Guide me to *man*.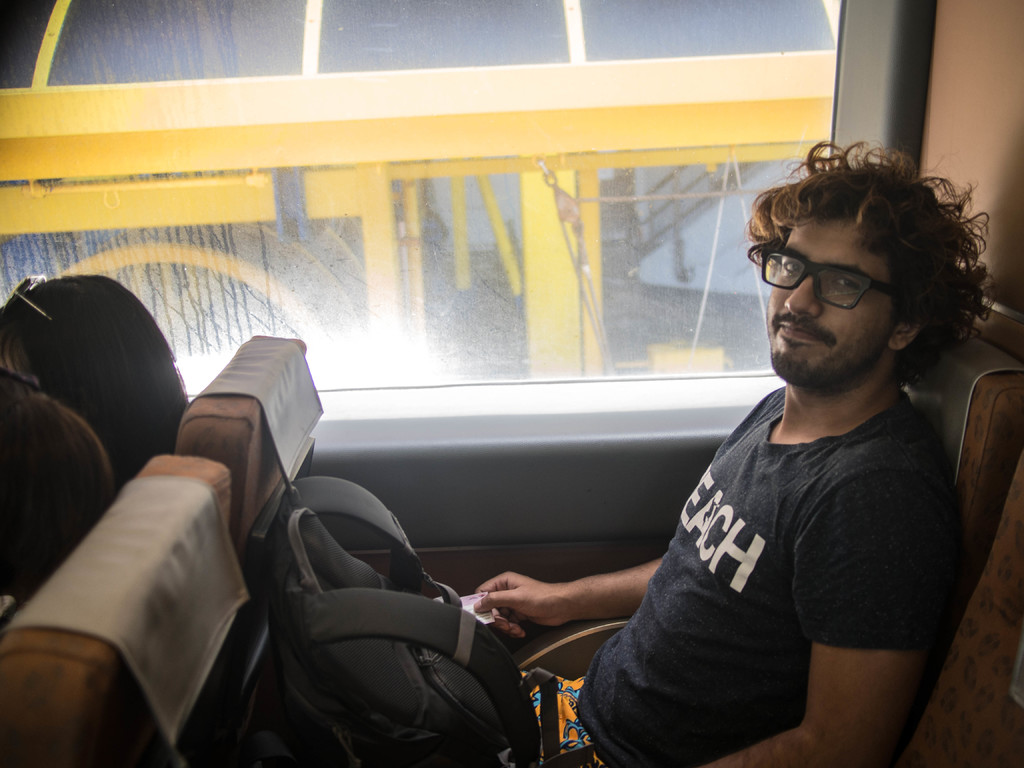
Guidance: crop(568, 161, 1000, 761).
